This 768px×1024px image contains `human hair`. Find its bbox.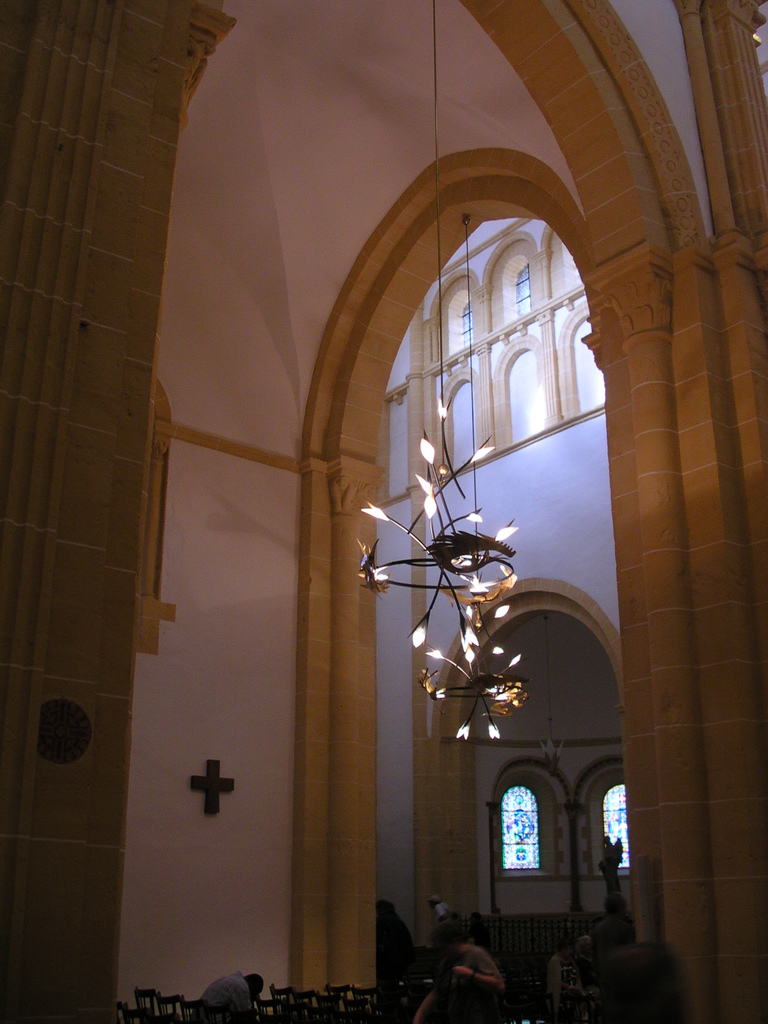
[375,901,394,917].
